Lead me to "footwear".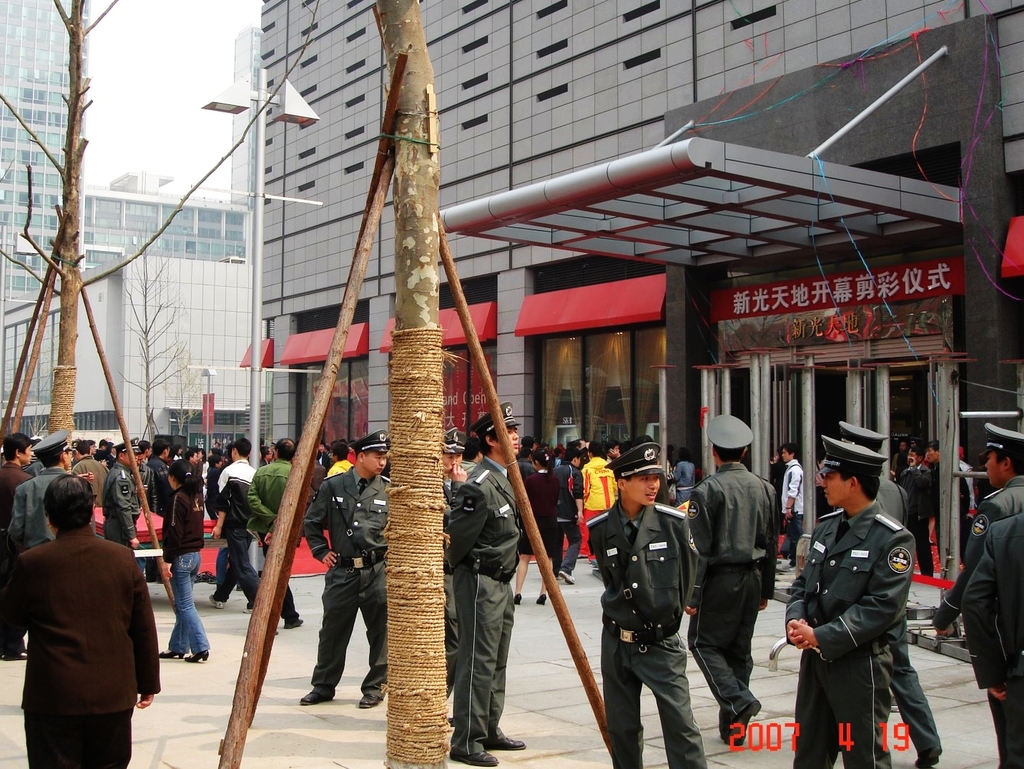
Lead to box(727, 703, 762, 746).
